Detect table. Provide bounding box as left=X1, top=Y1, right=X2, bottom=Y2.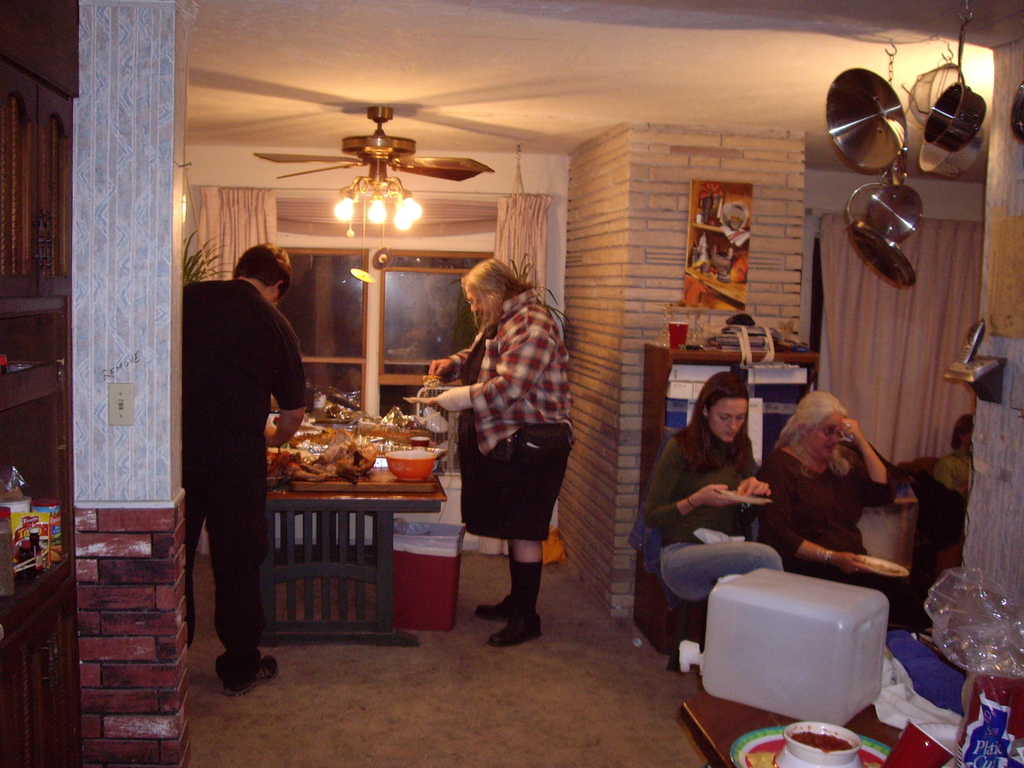
left=236, top=430, right=454, bottom=644.
